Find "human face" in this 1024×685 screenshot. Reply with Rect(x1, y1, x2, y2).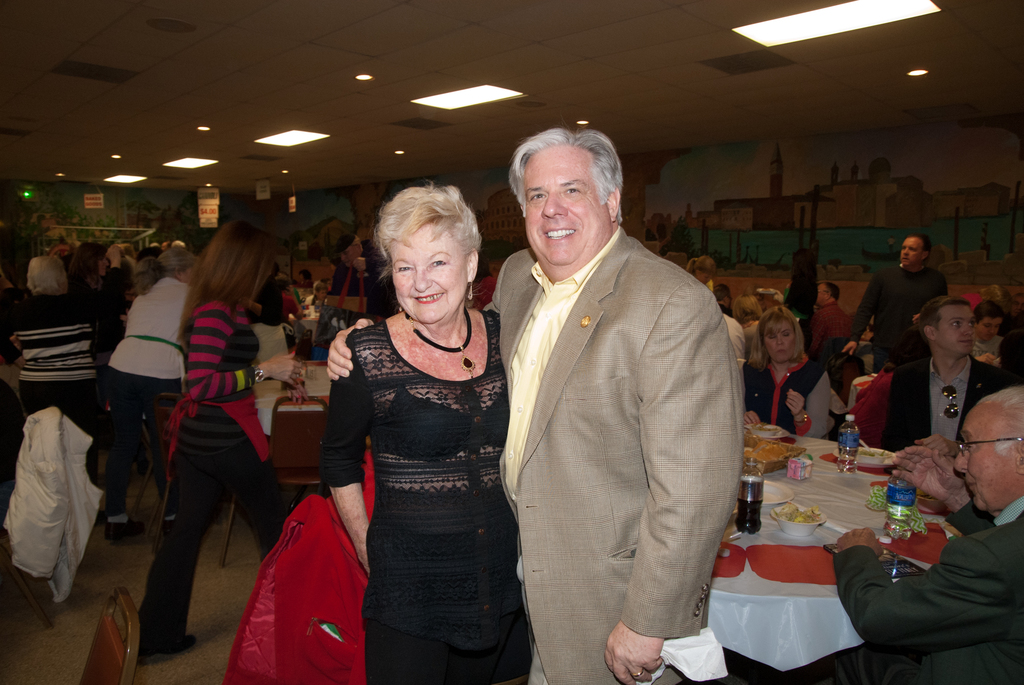
Rect(766, 322, 795, 363).
